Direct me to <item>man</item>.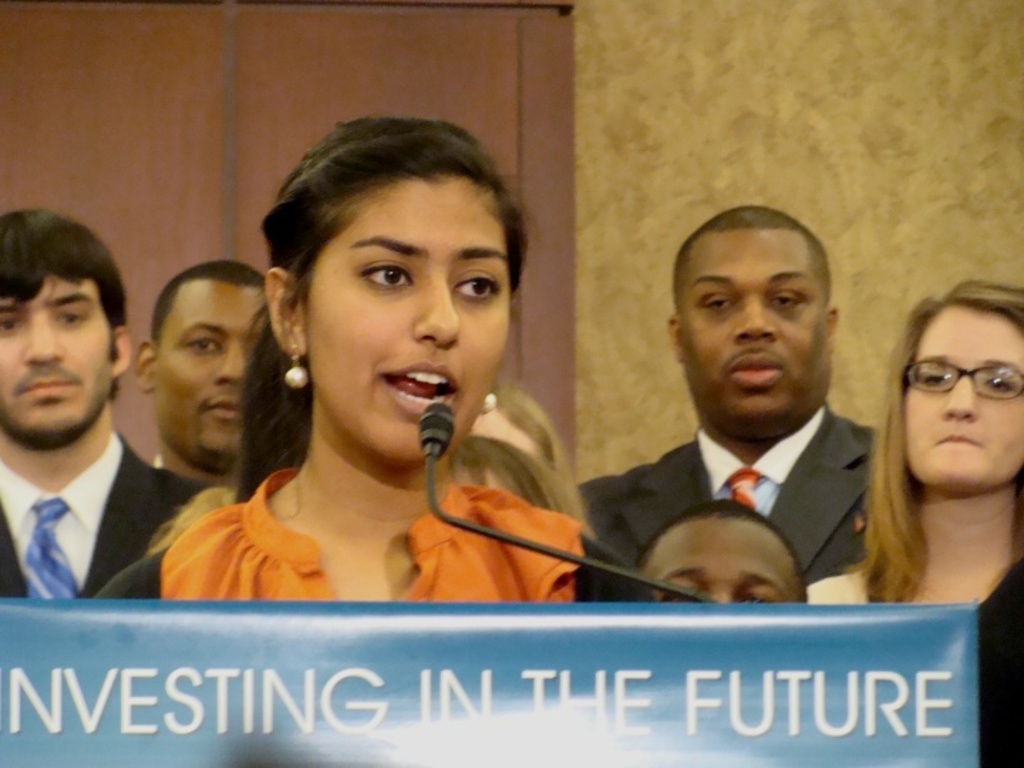
Direction: rect(0, 229, 189, 643).
